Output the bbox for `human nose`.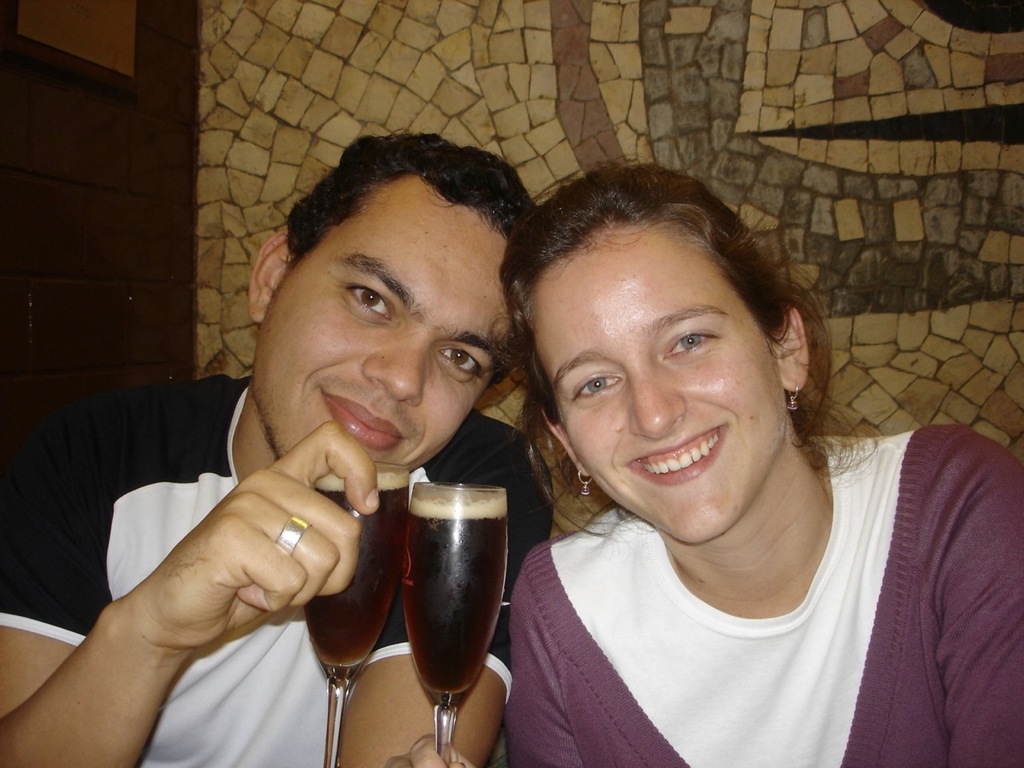
(x1=360, y1=338, x2=426, y2=406).
